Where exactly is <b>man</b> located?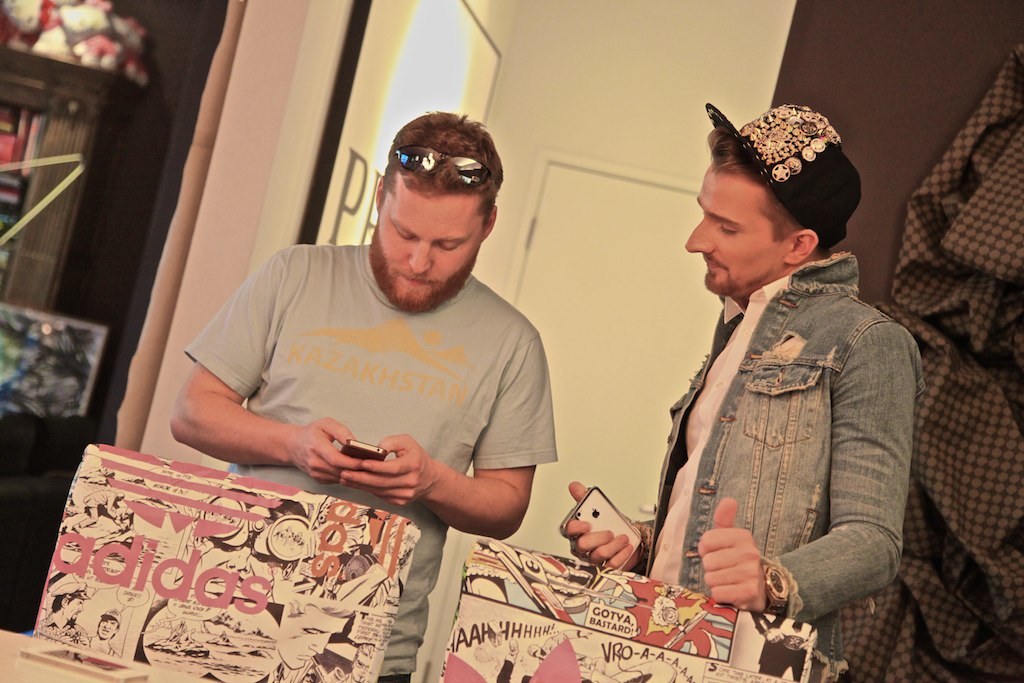
Its bounding box is {"left": 155, "top": 107, "right": 582, "bottom": 581}.
